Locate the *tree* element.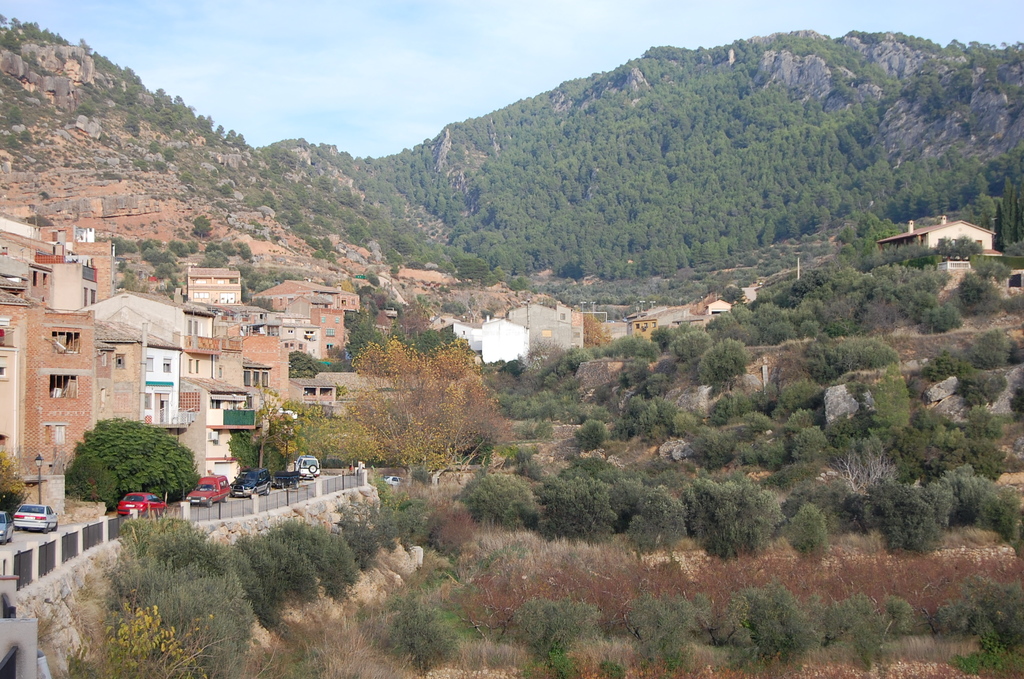
Element bbox: (x1=600, y1=457, x2=676, y2=525).
